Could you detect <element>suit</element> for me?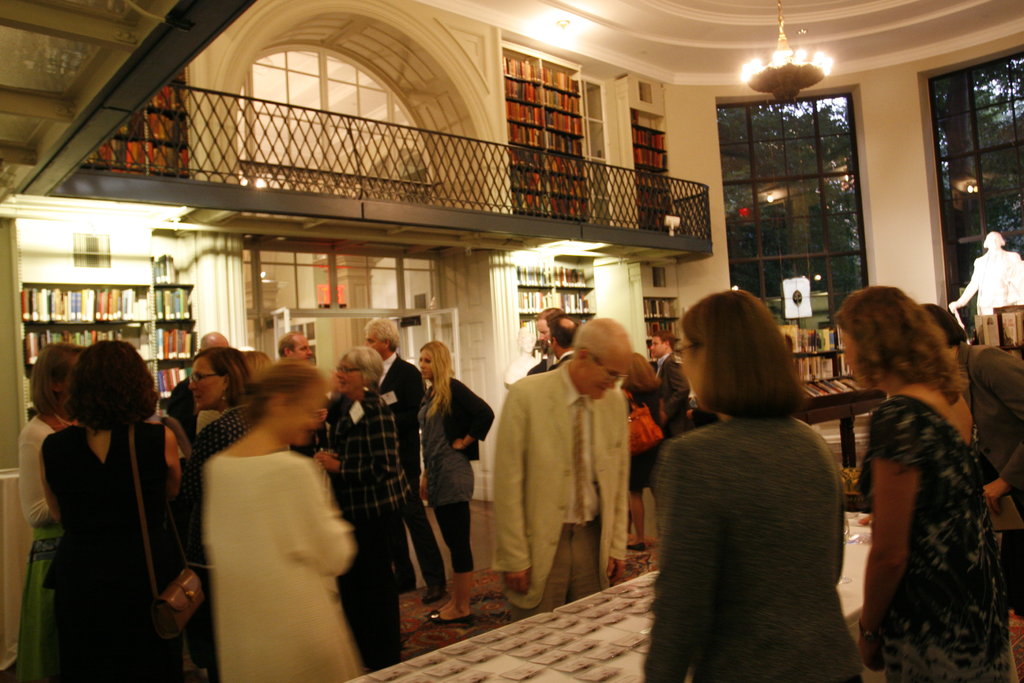
Detection result: bbox=[488, 322, 649, 629].
